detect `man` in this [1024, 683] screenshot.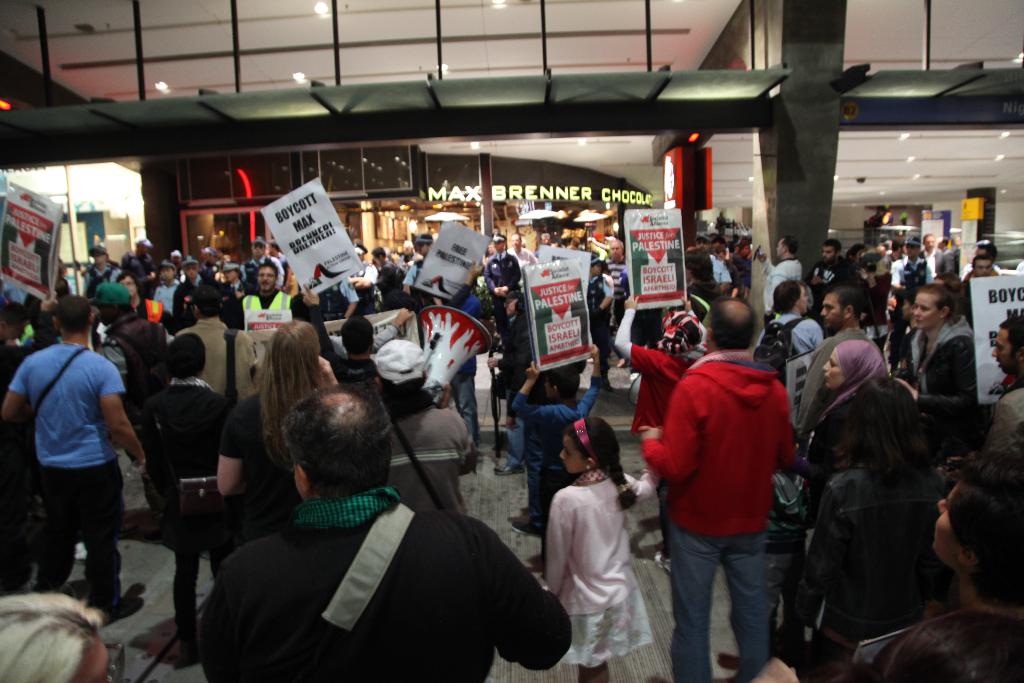
Detection: bbox=(404, 236, 432, 309).
